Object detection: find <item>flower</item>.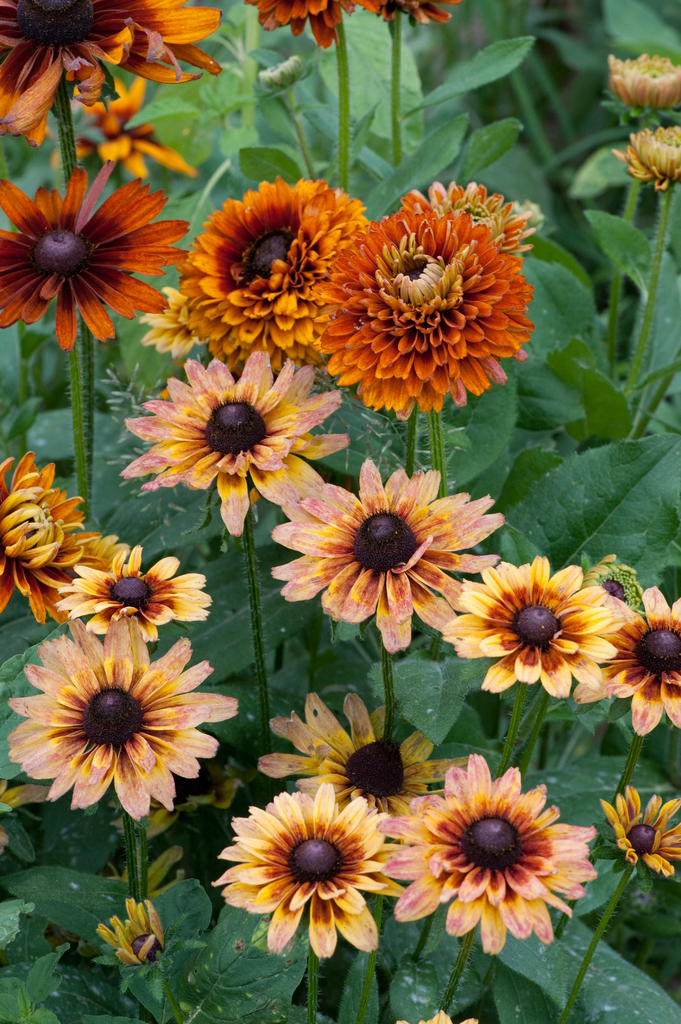
<box>255,692,474,799</box>.
